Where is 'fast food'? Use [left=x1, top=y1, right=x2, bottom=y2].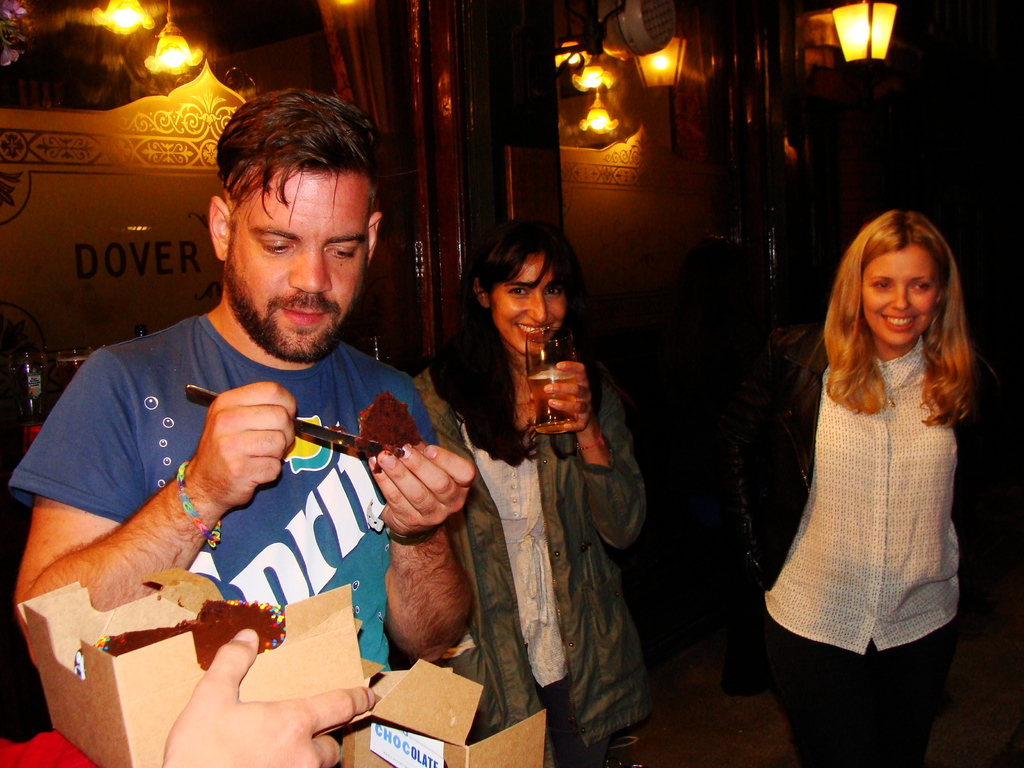
[left=186, top=593, right=294, bottom=669].
